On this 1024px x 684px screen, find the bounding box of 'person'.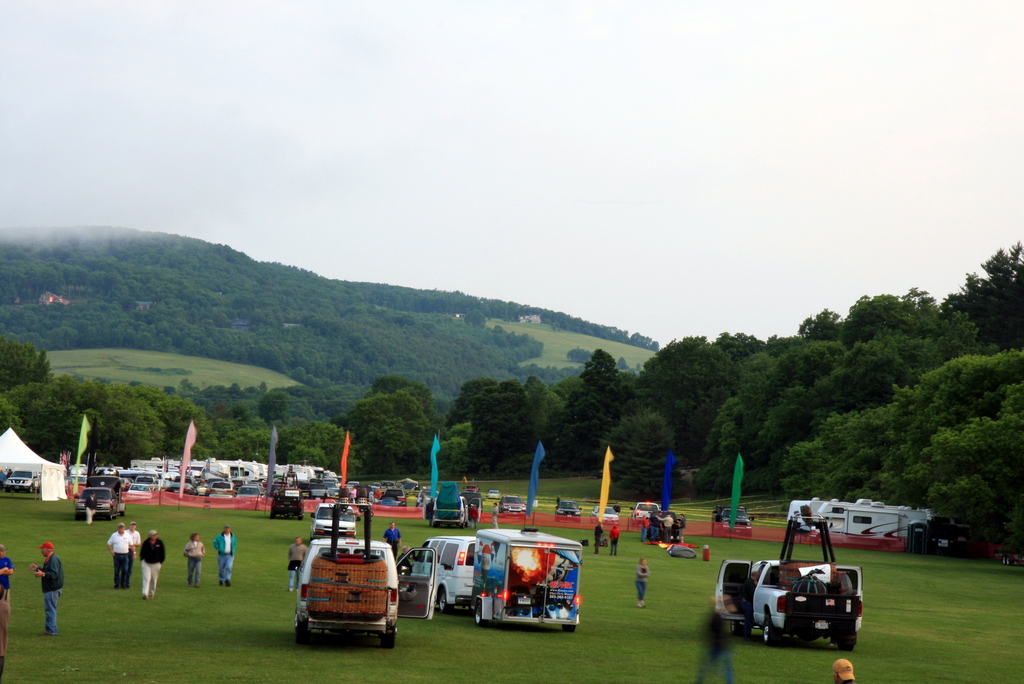
Bounding box: rect(29, 543, 66, 637).
